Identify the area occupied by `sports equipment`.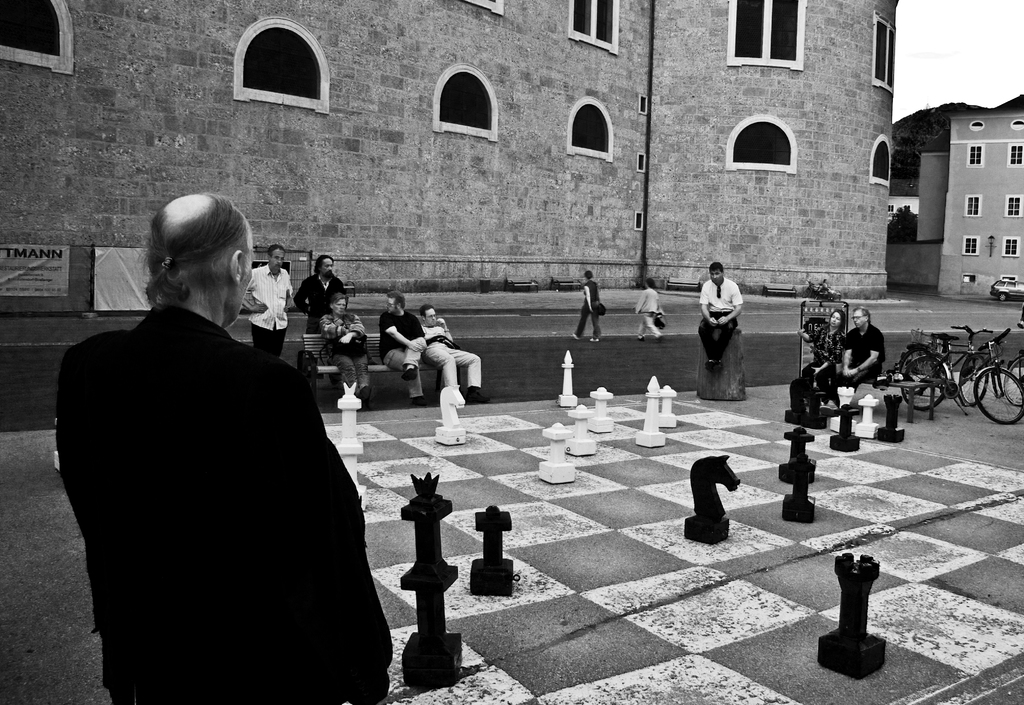
Area: (657, 384, 676, 432).
